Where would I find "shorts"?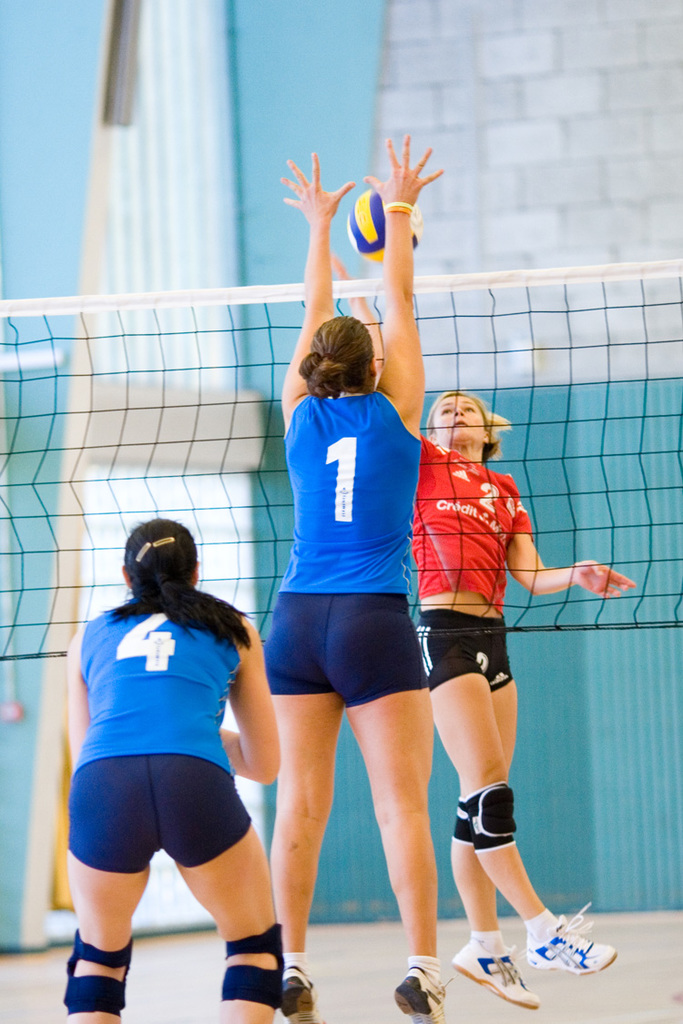
At <bbox>415, 610, 515, 692</bbox>.
